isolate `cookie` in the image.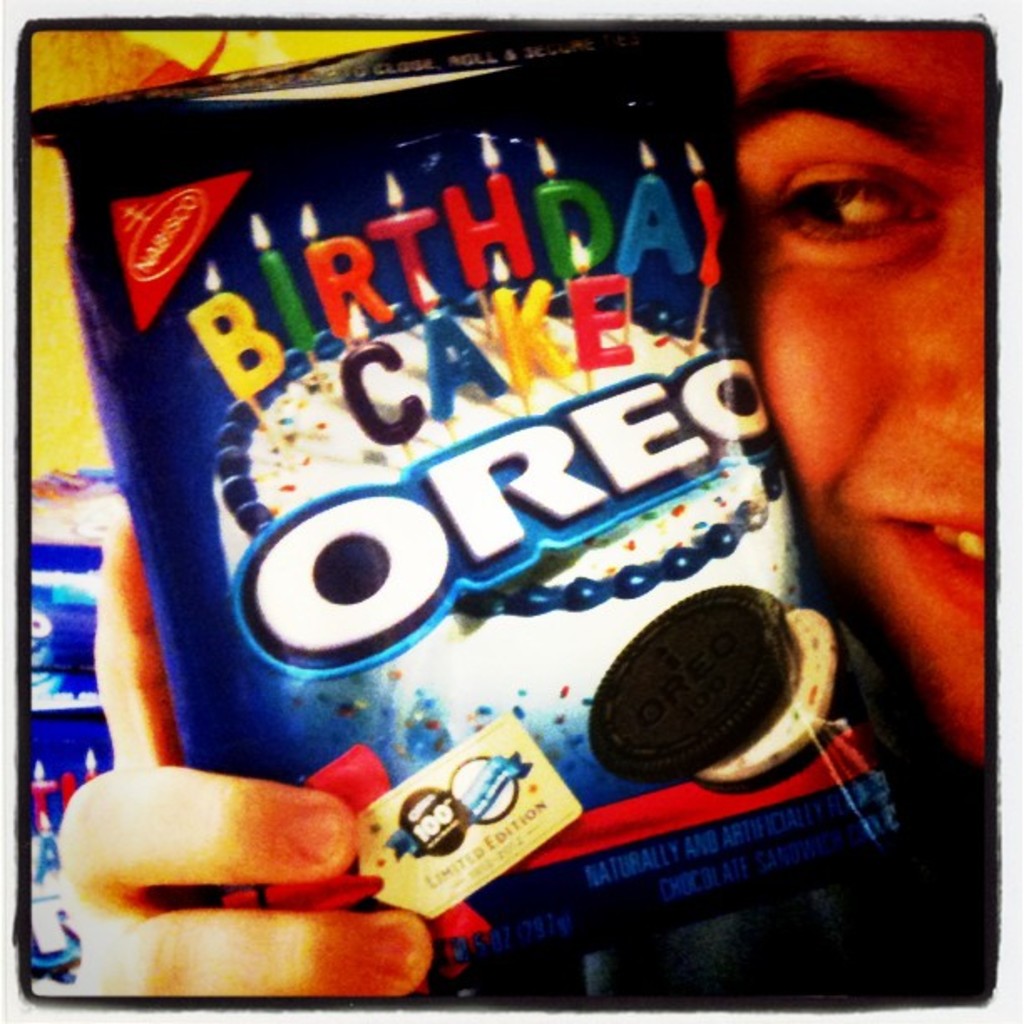
Isolated region: [564, 587, 835, 801].
